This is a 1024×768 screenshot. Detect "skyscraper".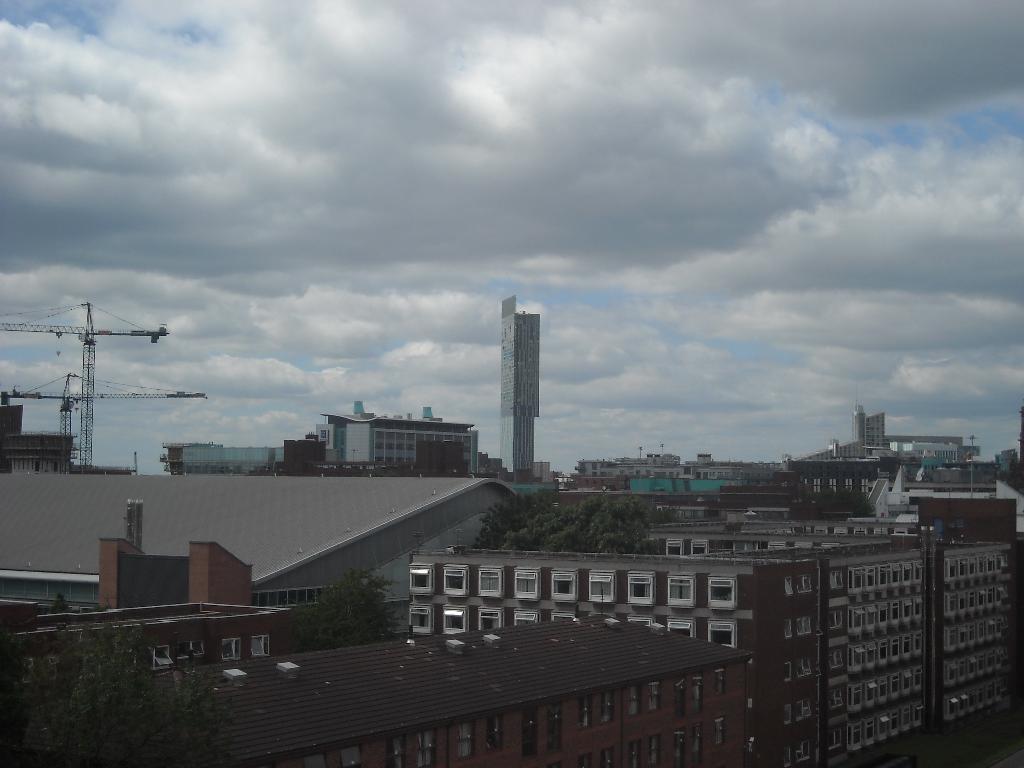
[503, 296, 544, 476].
